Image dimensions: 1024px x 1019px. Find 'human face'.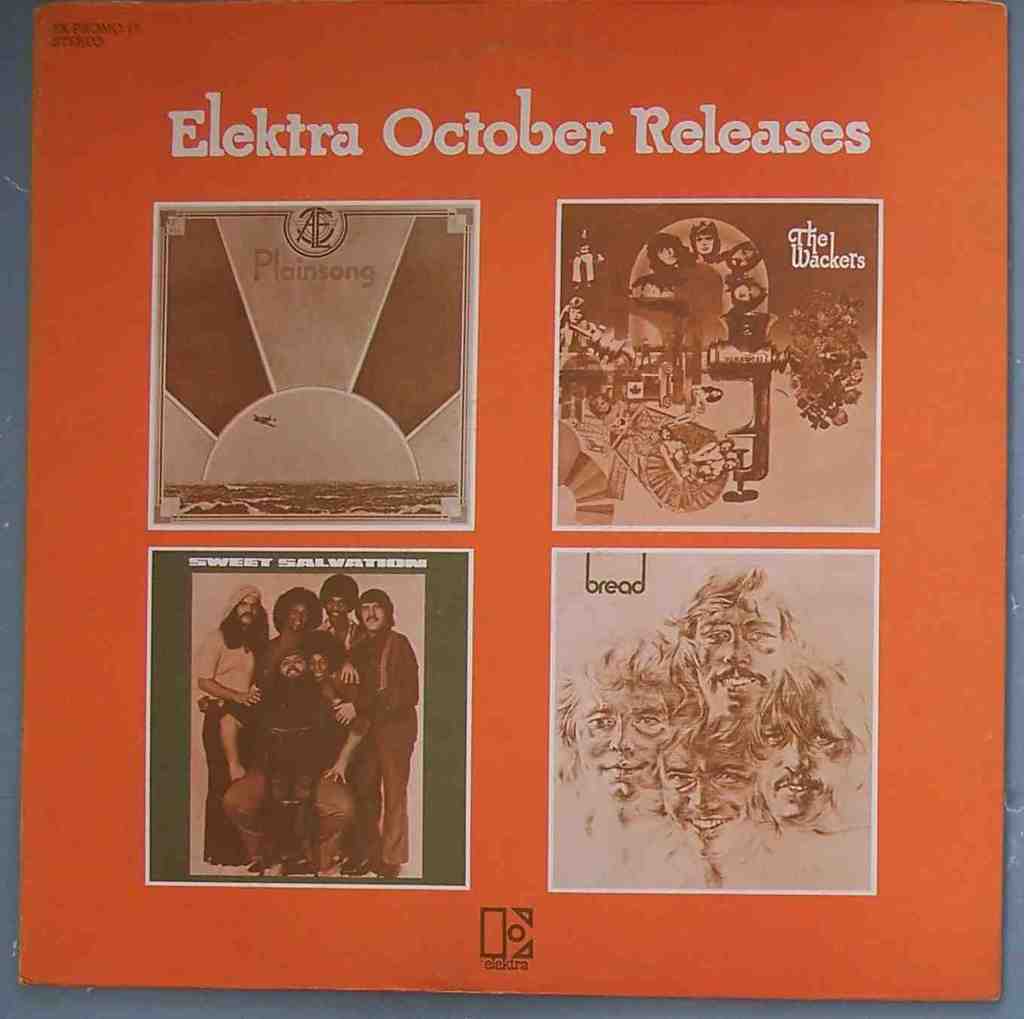
<bbox>279, 653, 300, 677</bbox>.
